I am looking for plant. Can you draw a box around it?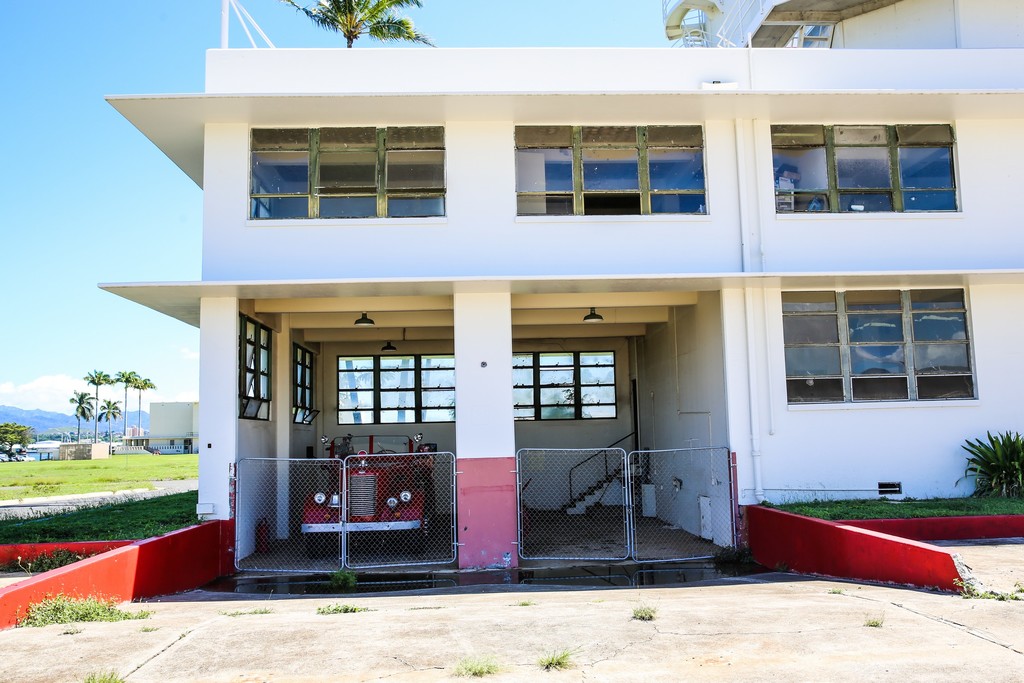
Sure, the bounding box is left=332, top=566, right=360, bottom=595.
